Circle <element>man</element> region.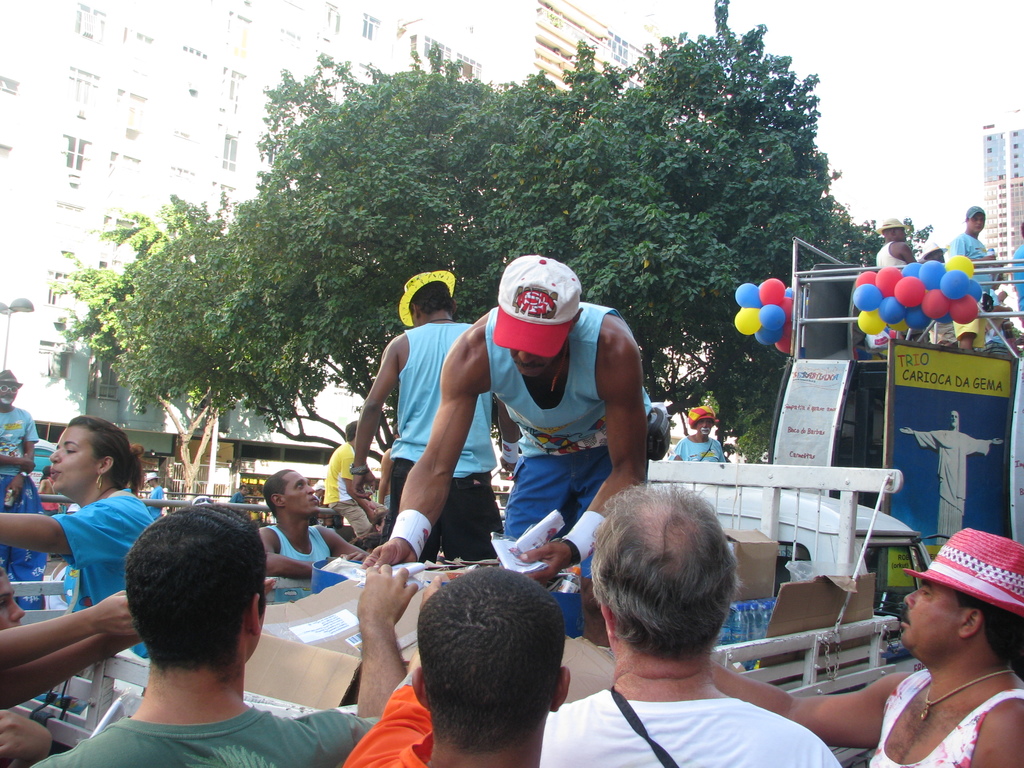
Region: {"left": 669, "top": 404, "right": 732, "bottom": 468}.
